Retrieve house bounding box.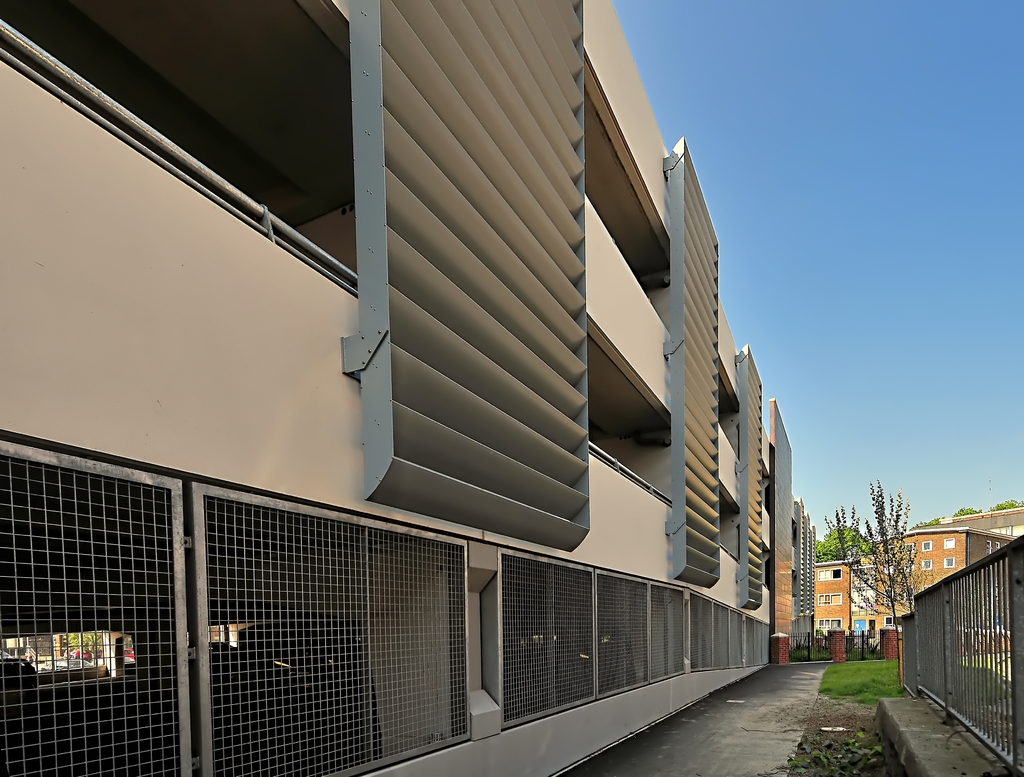
Bounding box: detection(852, 524, 1016, 634).
